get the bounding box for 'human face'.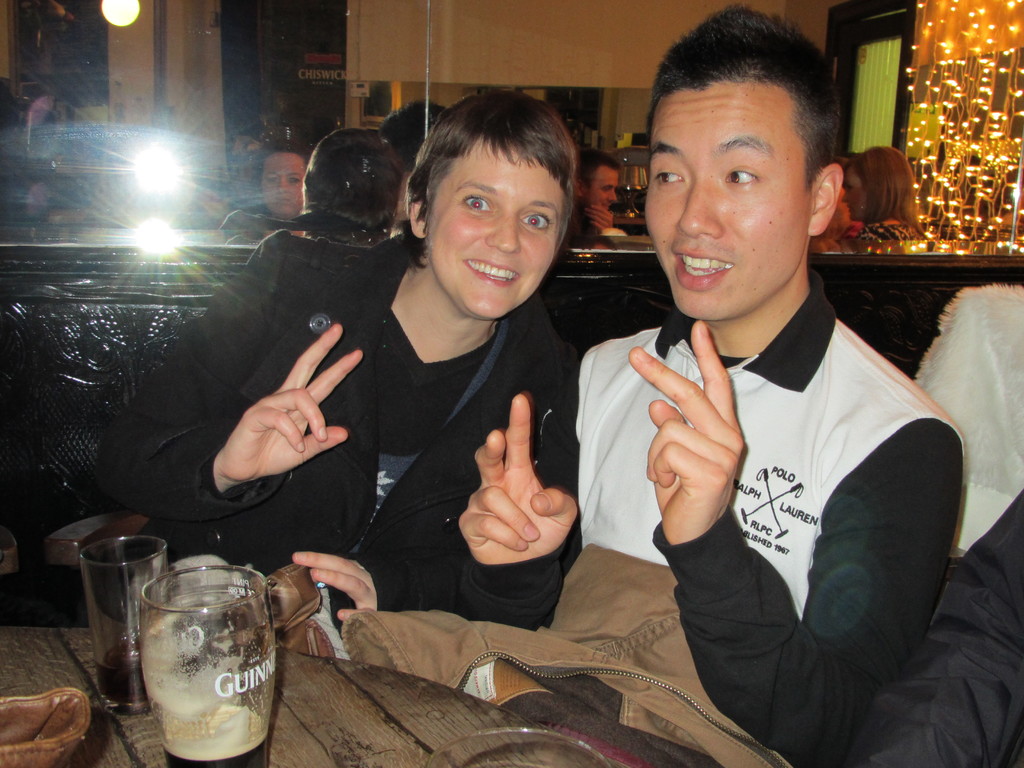
select_region(426, 141, 563, 320).
